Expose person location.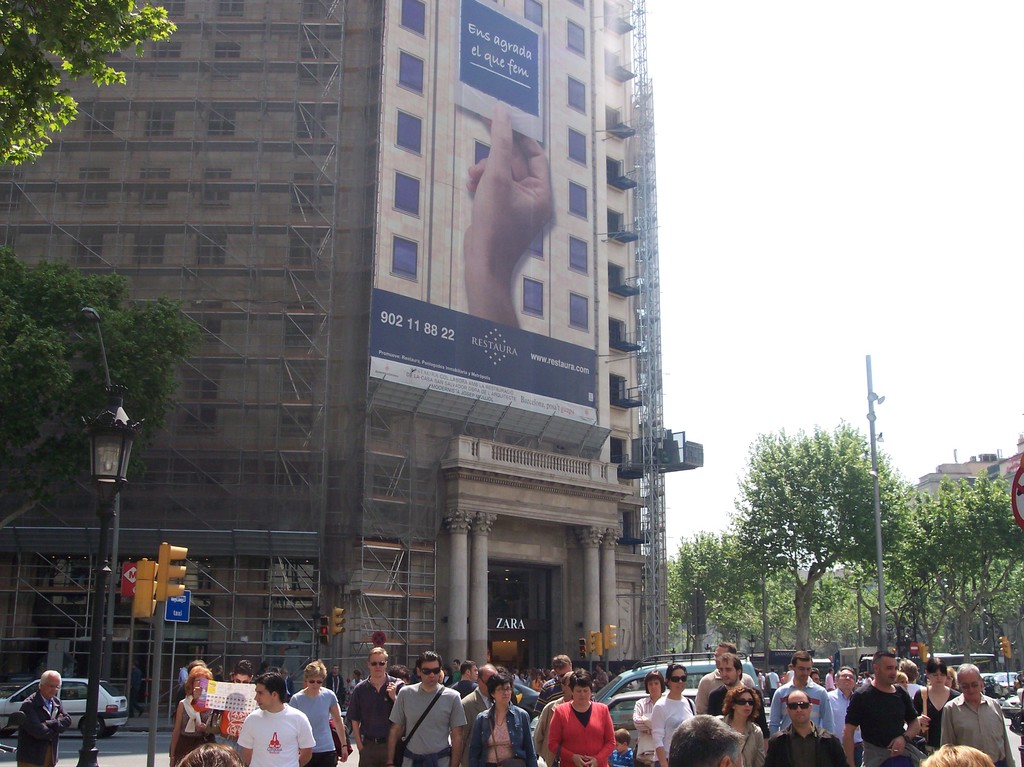
Exposed at rect(126, 663, 153, 719).
